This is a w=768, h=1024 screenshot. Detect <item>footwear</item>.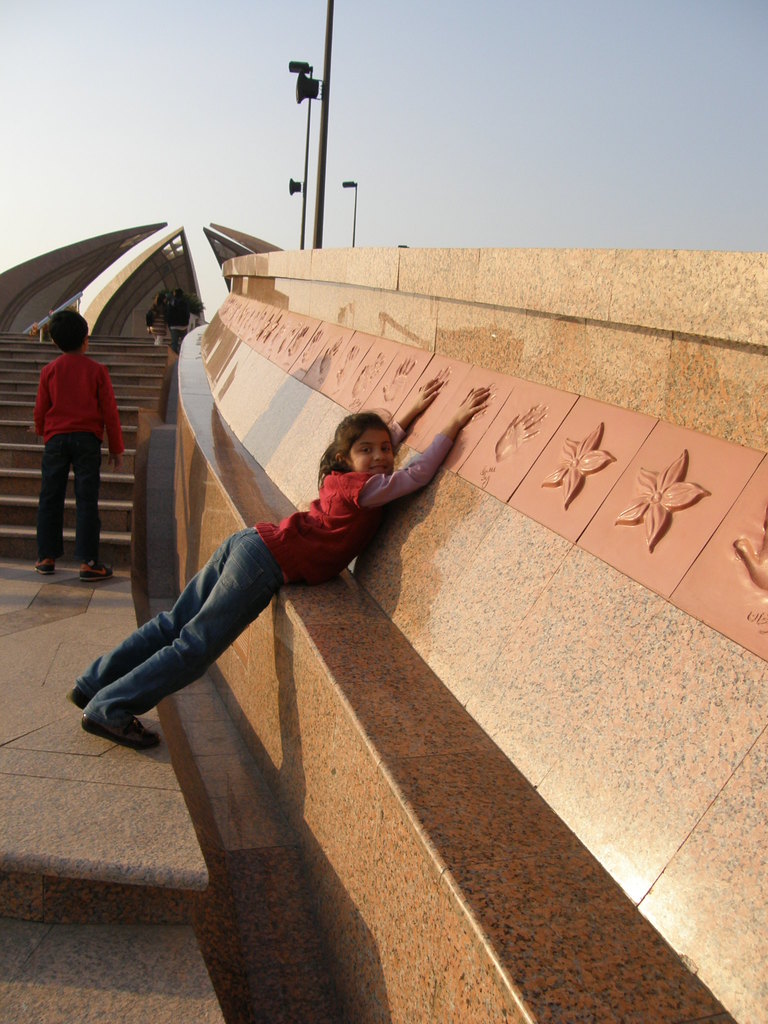
region(67, 685, 104, 708).
